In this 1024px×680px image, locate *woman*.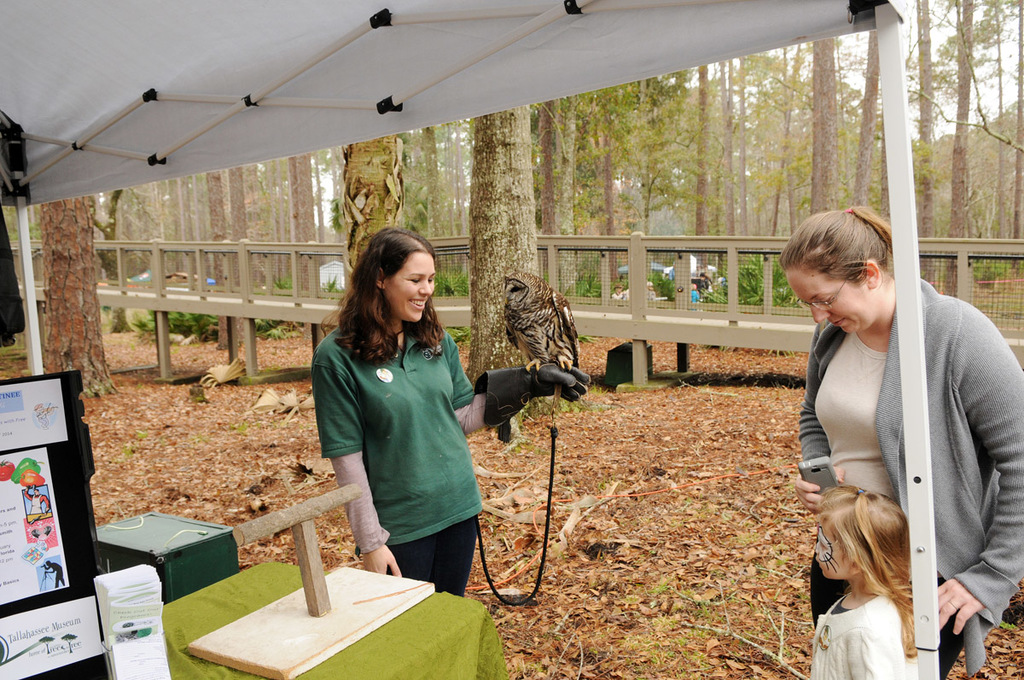
Bounding box: x1=303, y1=230, x2=492, y2=608.
